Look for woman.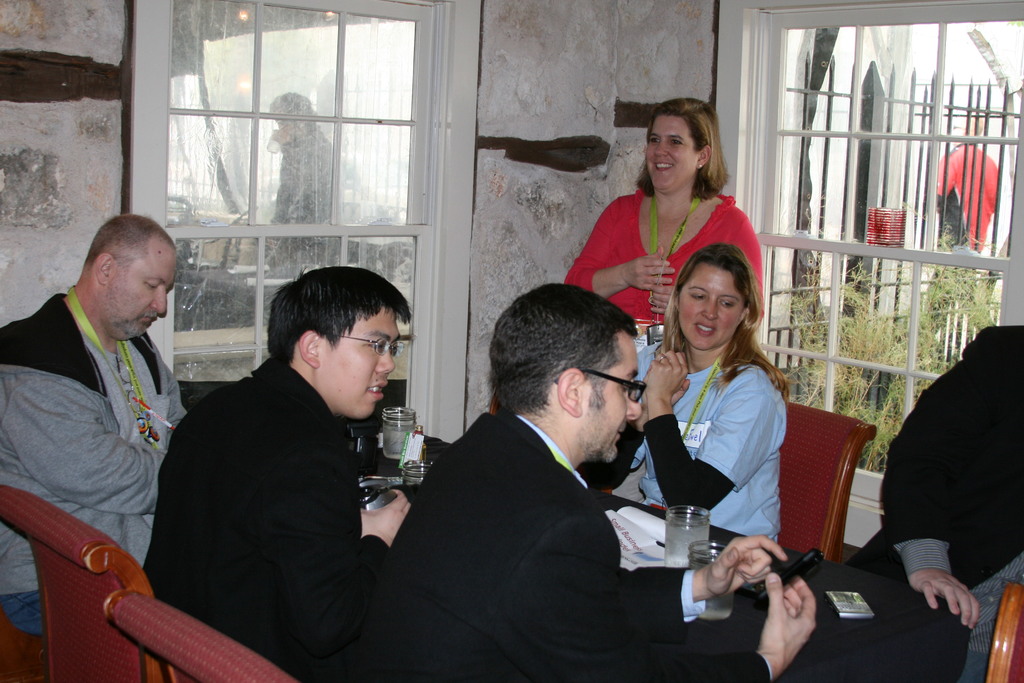
Found: l=564, t=92, r=768, b=338.
